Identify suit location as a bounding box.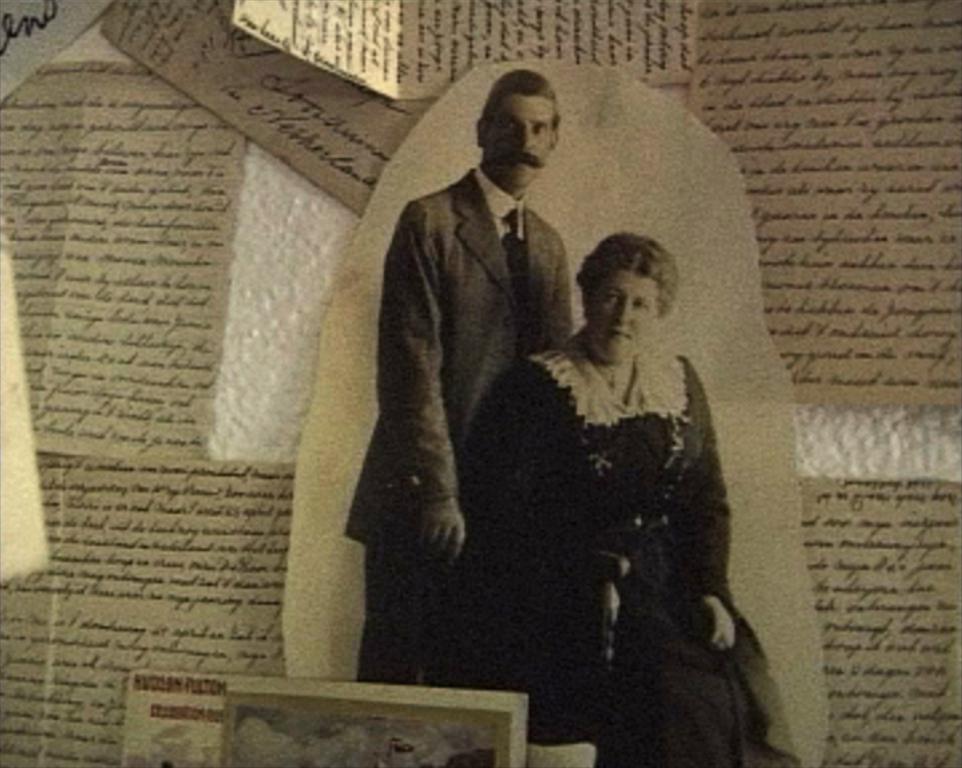
[365,110,610,682].
